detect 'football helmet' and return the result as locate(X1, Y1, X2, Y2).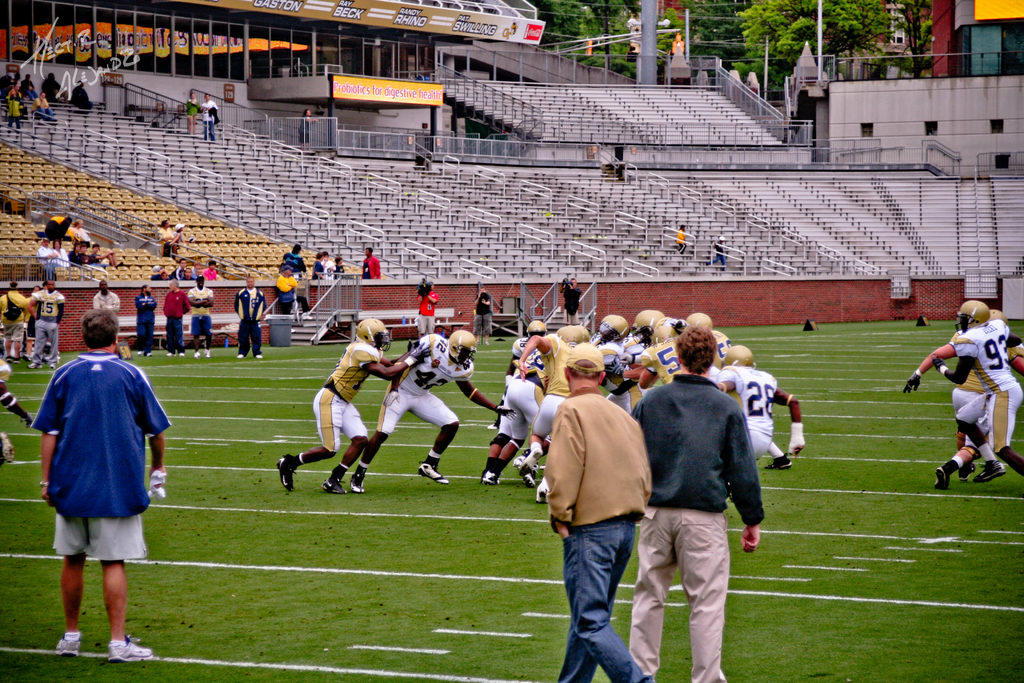
locate(348, 318, 392, 347).
